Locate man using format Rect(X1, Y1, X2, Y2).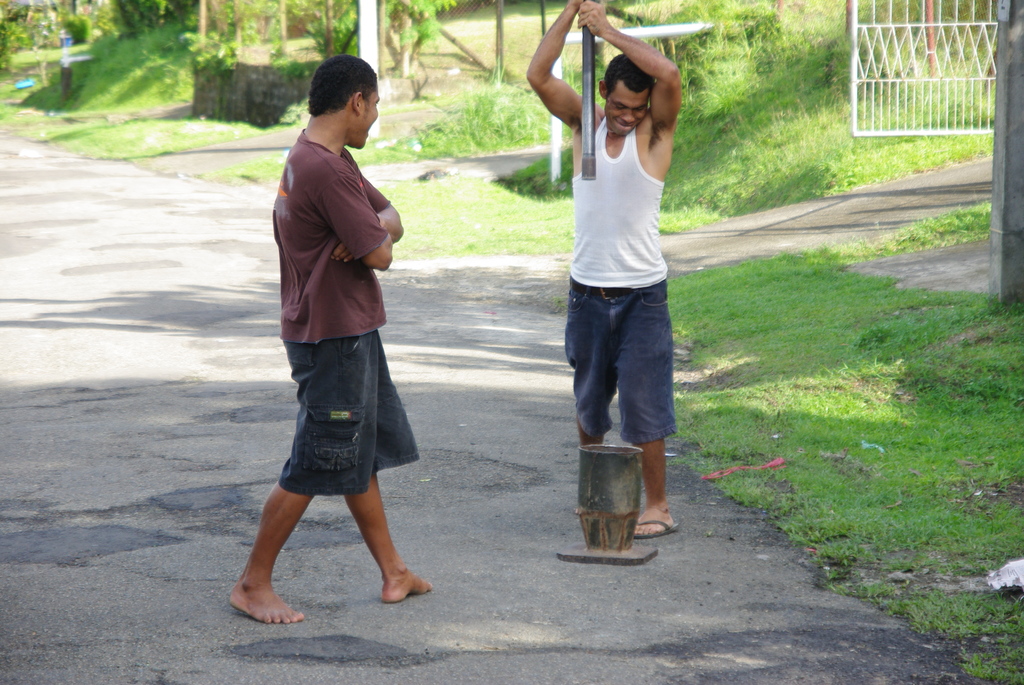
Rect(526, 0, 680, 541).
